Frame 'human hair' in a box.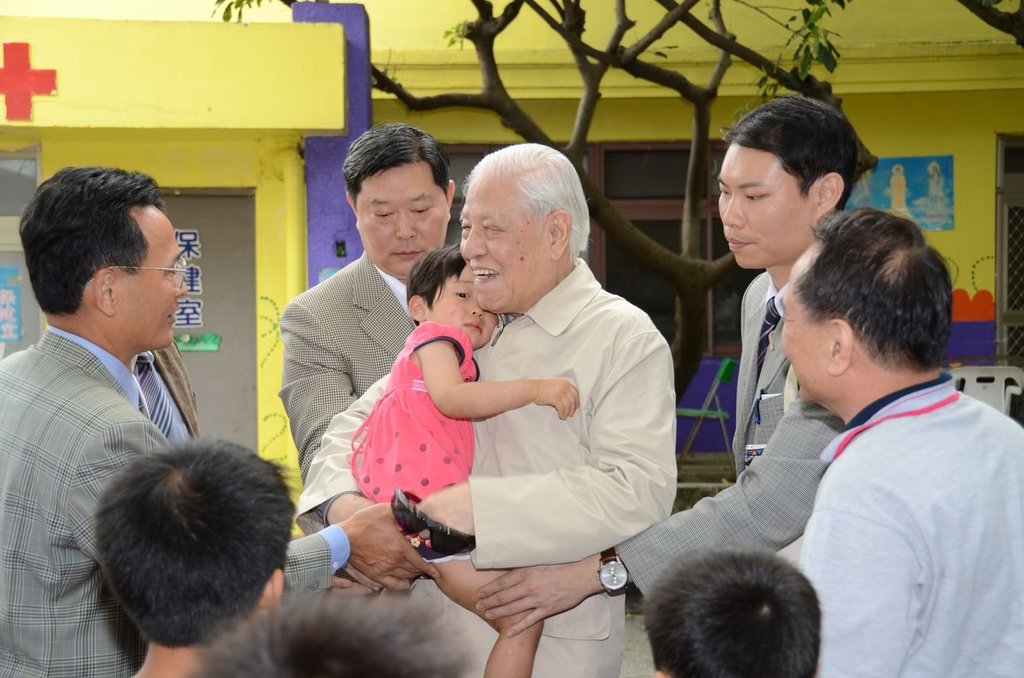
pyautogui.locateOnScreen(340, 118, 454, 205).
